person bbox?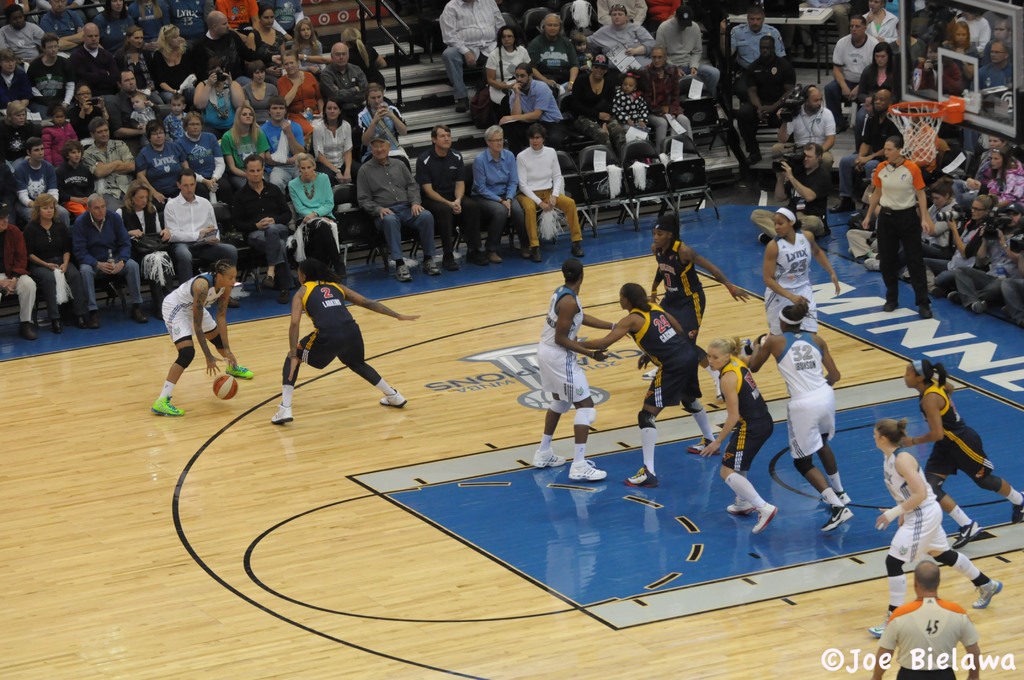
crop(535, 261, 632, 482)
